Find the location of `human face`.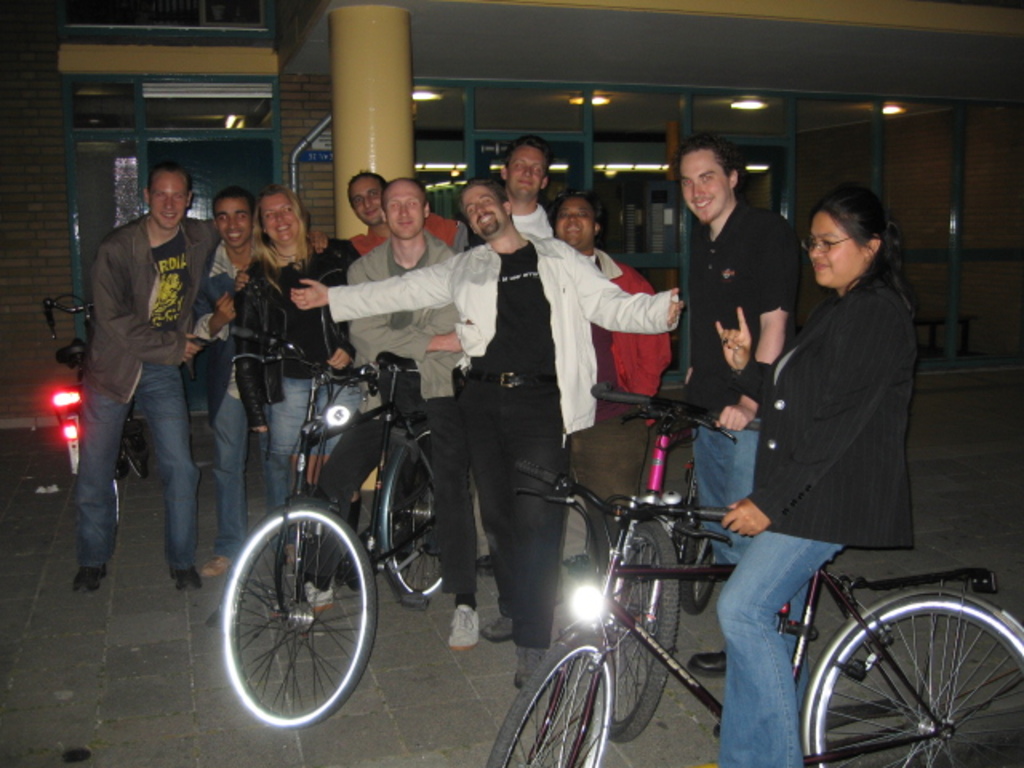
Location: <box>810,211,867,282</box>.
